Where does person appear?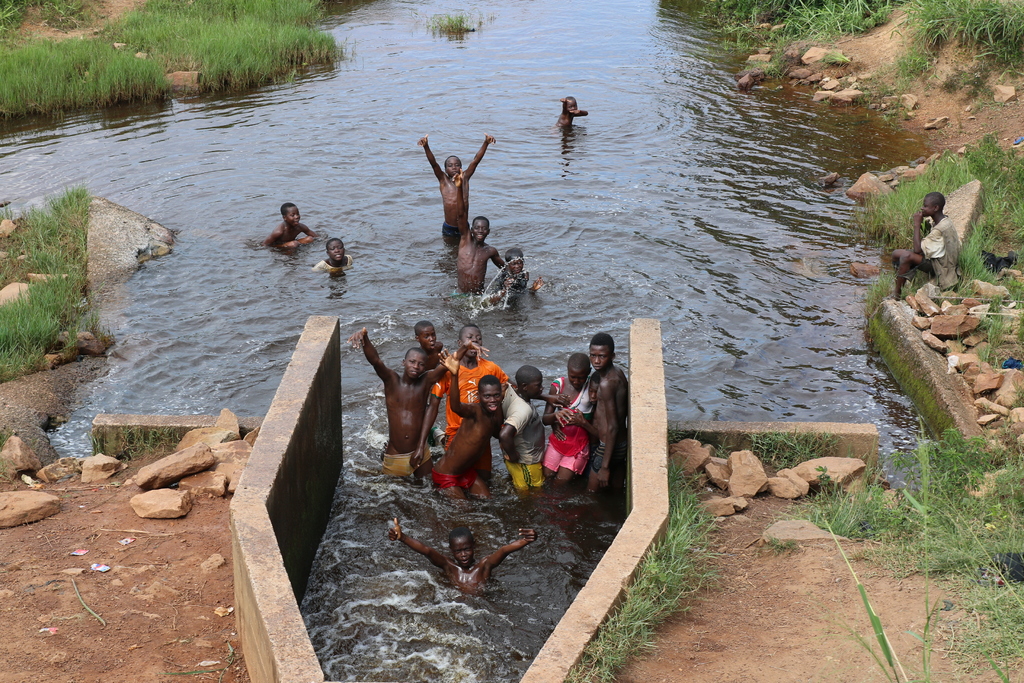
Appears at 390 511 541 595.
